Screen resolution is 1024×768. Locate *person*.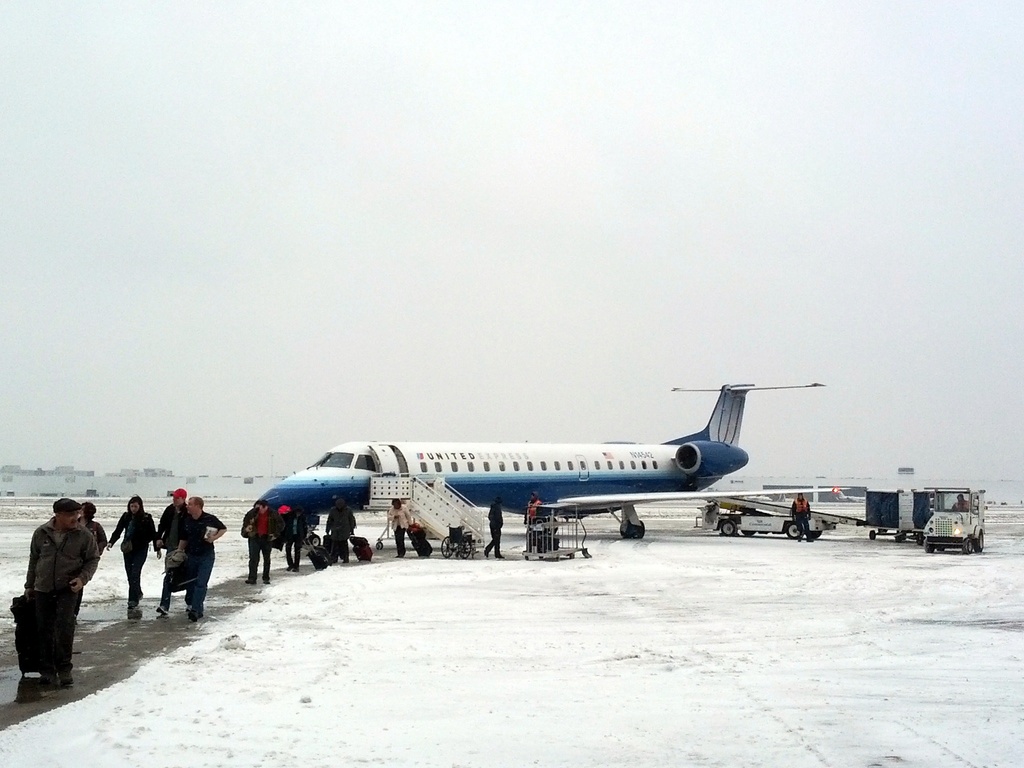
select_region(790, 495, 813, 544).
